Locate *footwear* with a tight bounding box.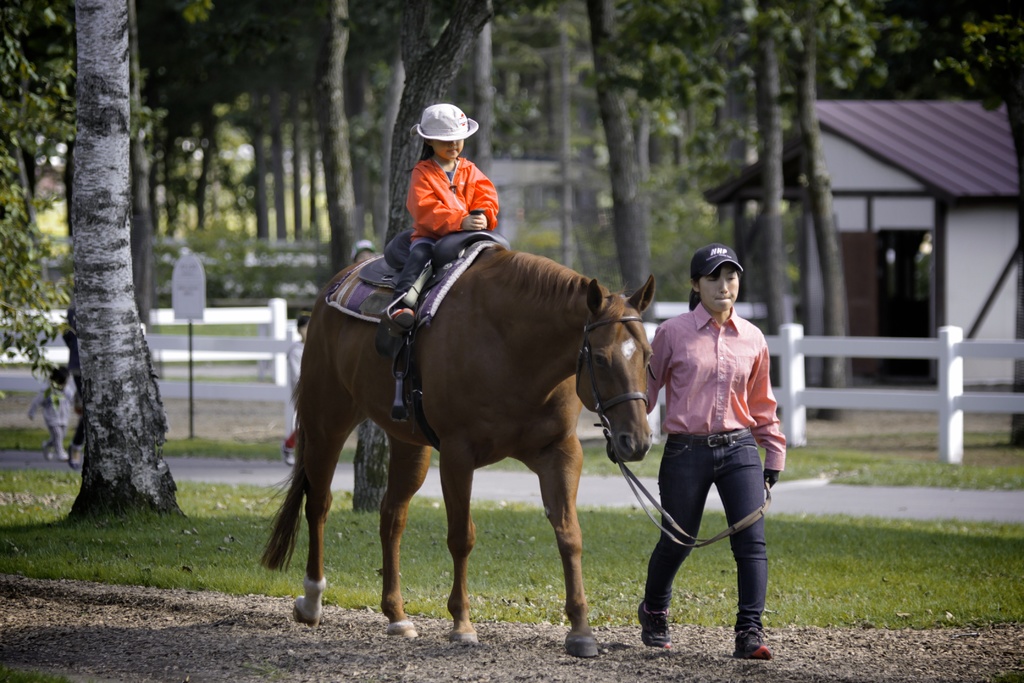
locate(637, 601, 669, 652).
